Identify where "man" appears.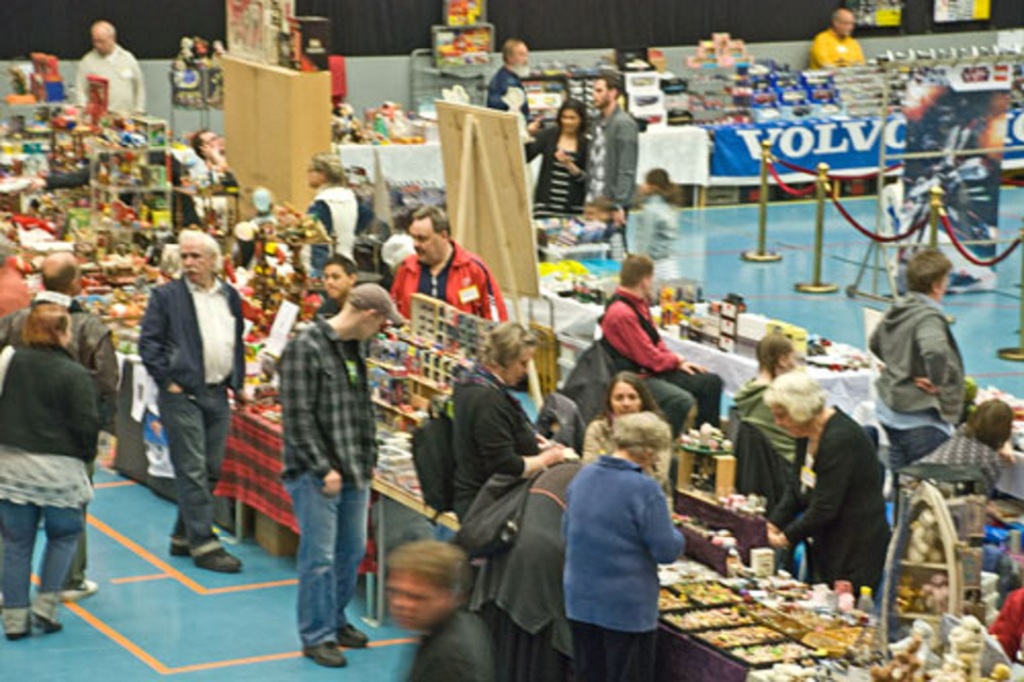
Appears at 275:280:409:671.
